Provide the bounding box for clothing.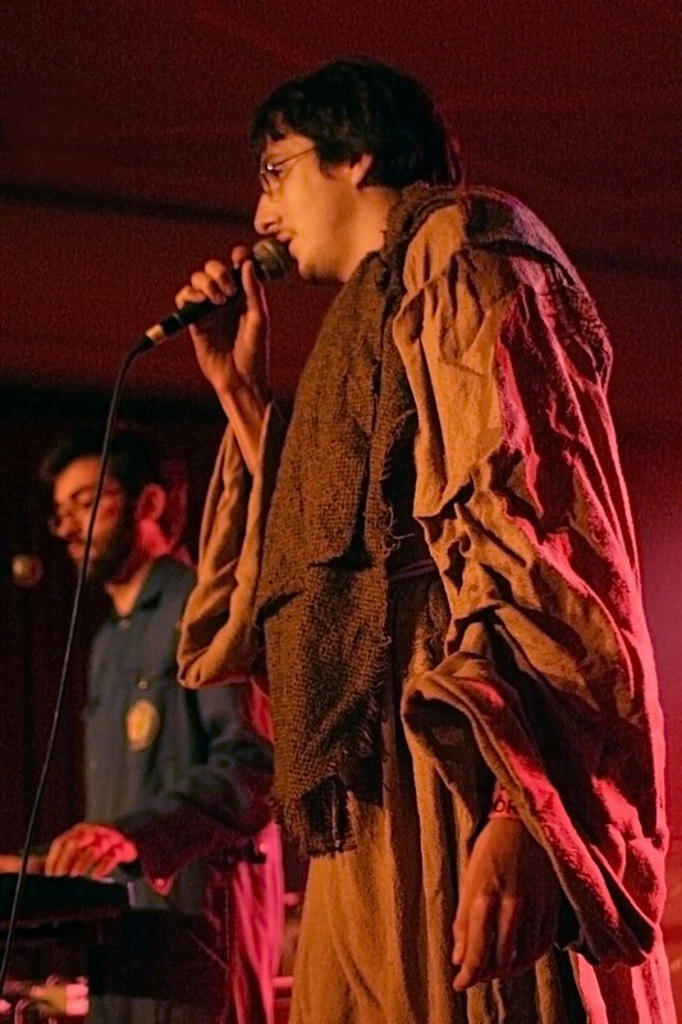
[60, 548, 284, 1023].
